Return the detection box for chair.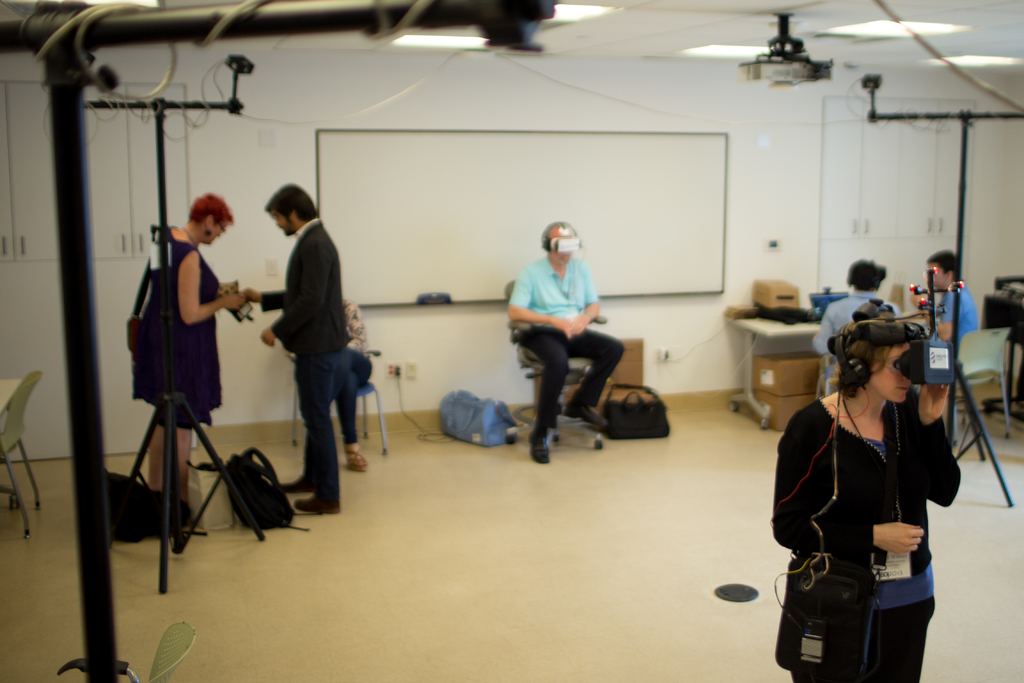
region(943, 327, 1012, 442).
